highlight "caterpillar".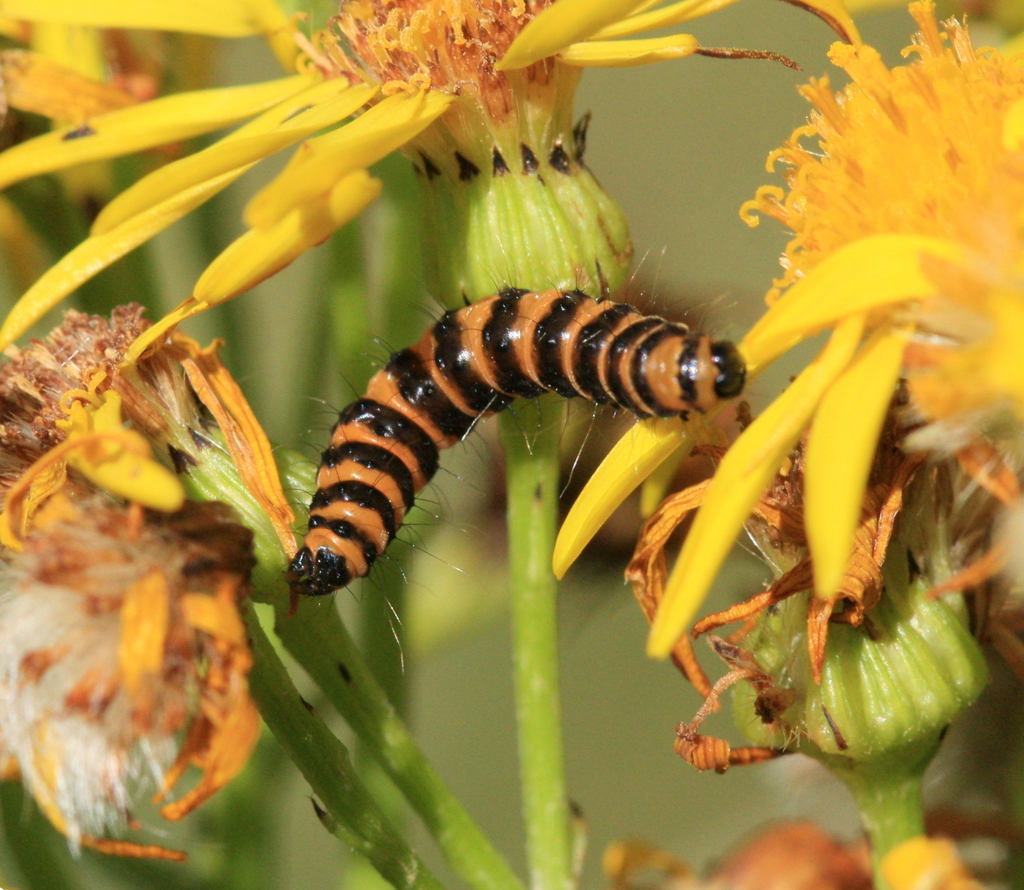
Highlighted region: [280, 234, 751, 675].
